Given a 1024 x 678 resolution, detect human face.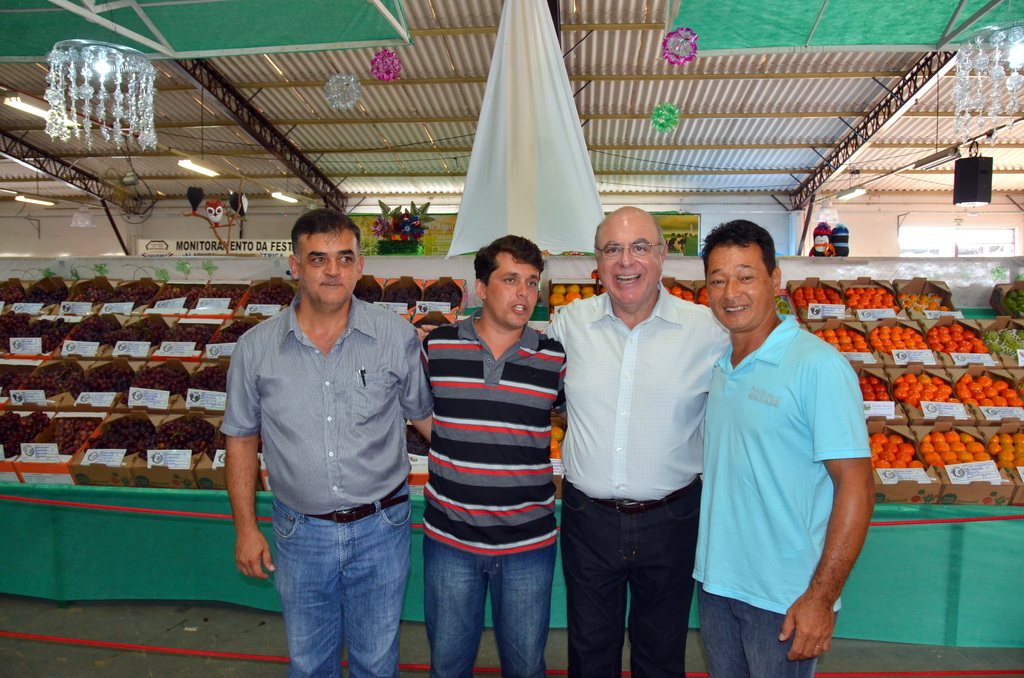
left=303, top=233, right=359, bottom=305.
